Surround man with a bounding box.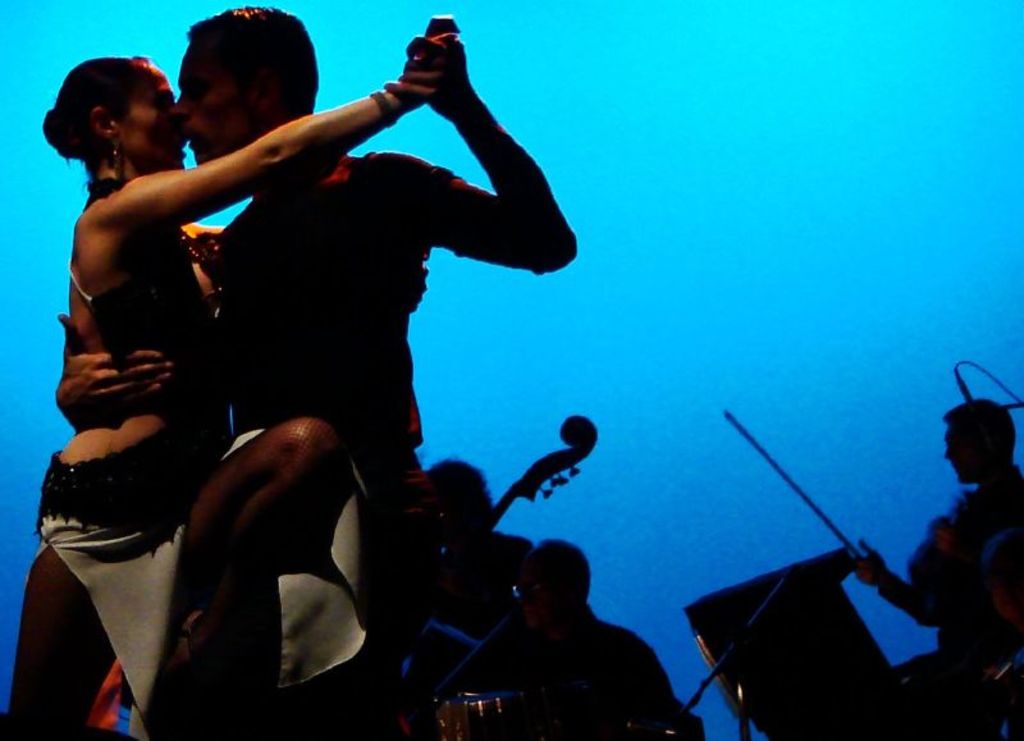
(left=8, top=0, right=586, bottom=740).
